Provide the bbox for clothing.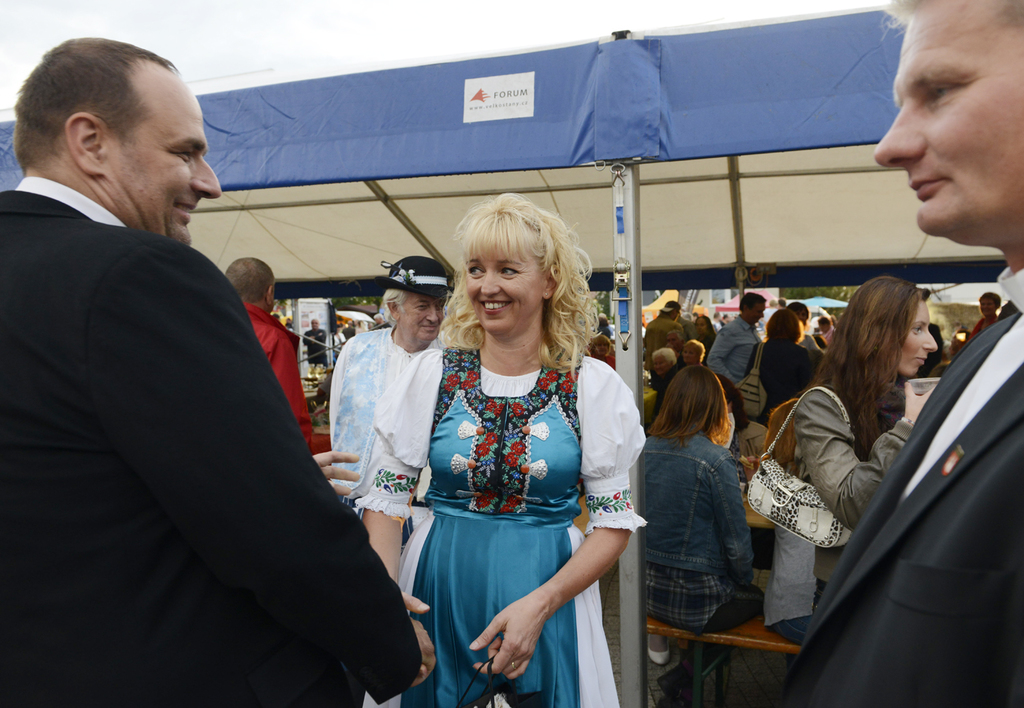
794,332,827,362.
